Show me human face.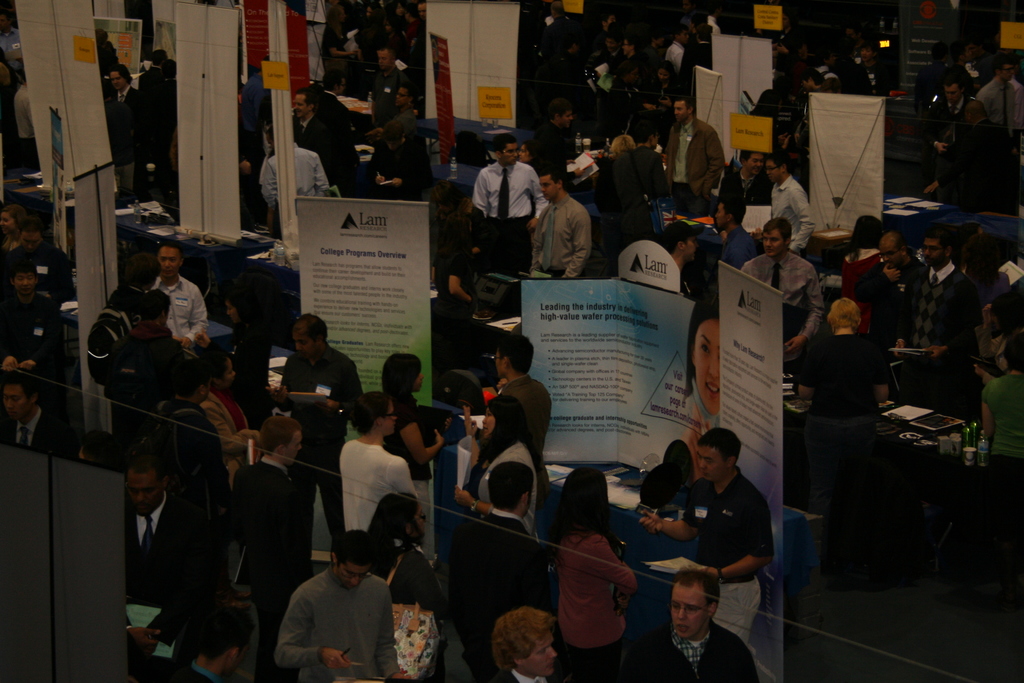
human face is here: box(9, 384, 29, 420).
